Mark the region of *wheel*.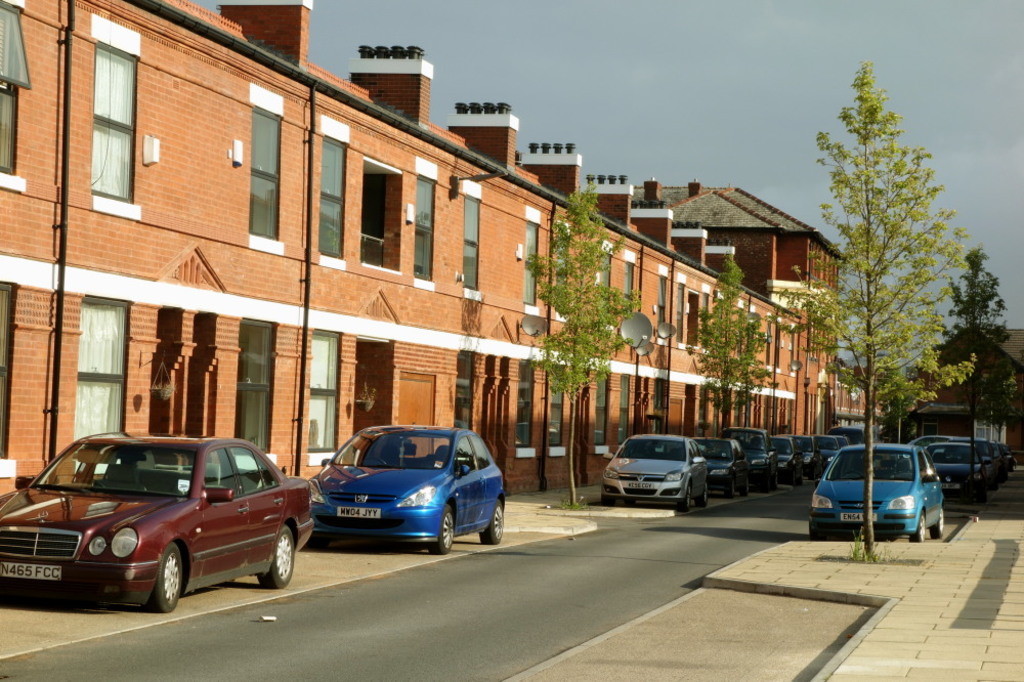
Region: (x1=810, y1=521, x2=828, y2=540).
